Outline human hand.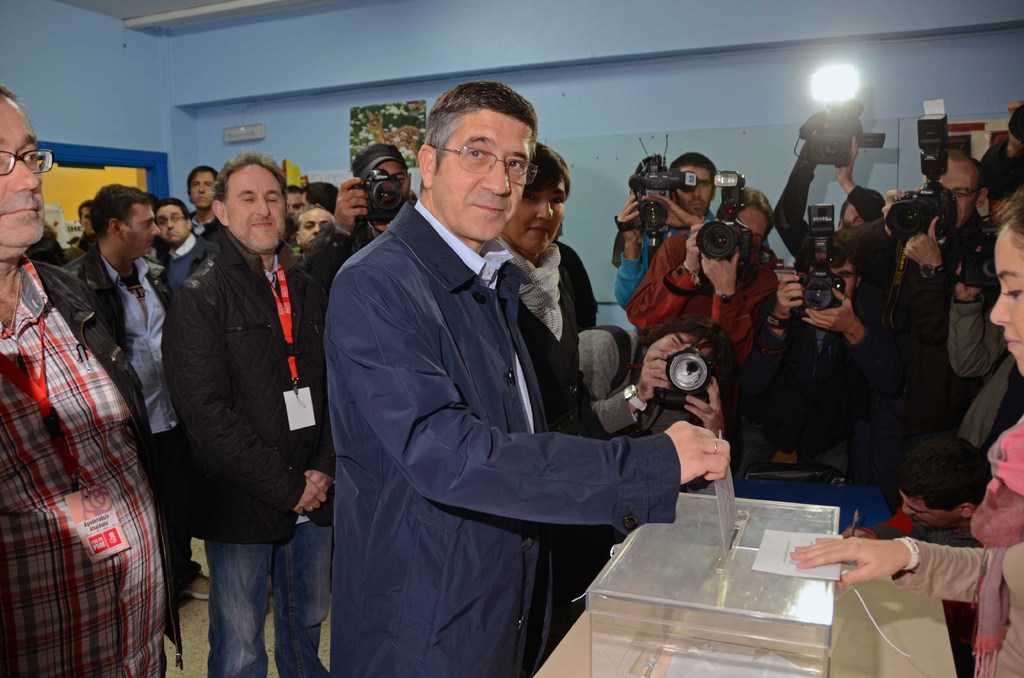
Outline: [801,286,856,334].
